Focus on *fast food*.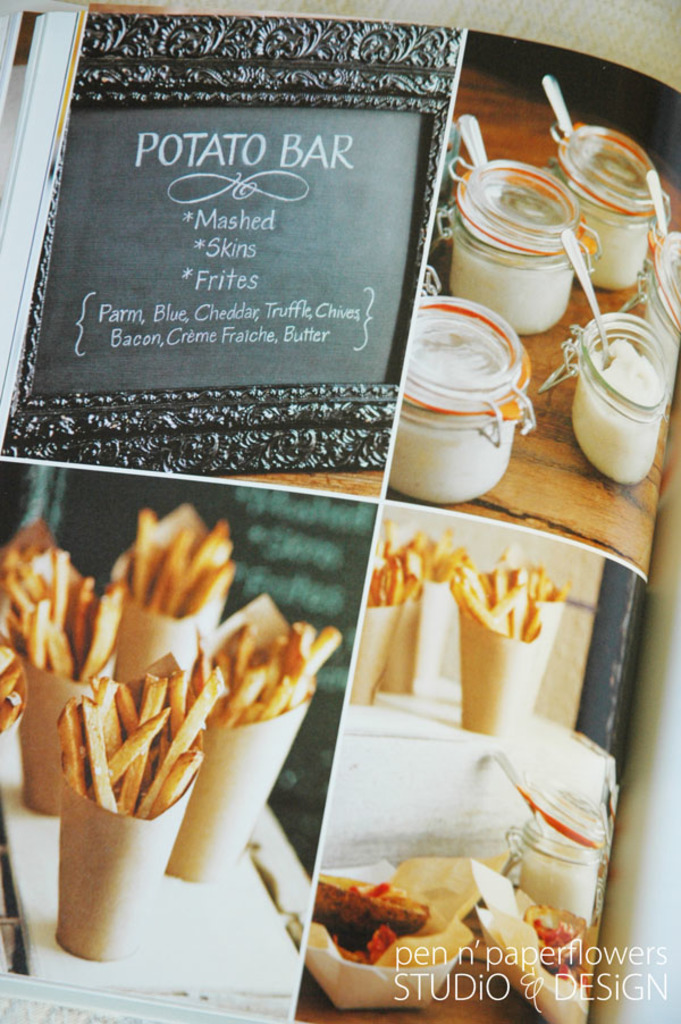
Focused at {"x1": 451, "y1": 543, "x2": 571, "y2": 644}.
